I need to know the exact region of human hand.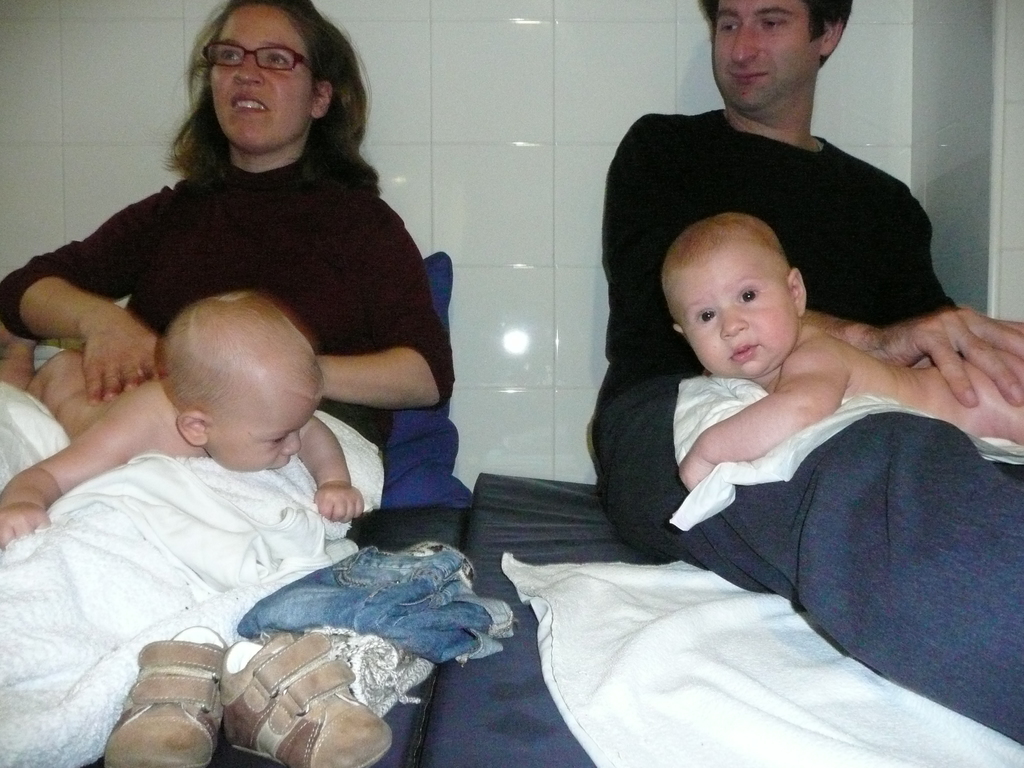
Region: box=[312, 482, 366, 523].
